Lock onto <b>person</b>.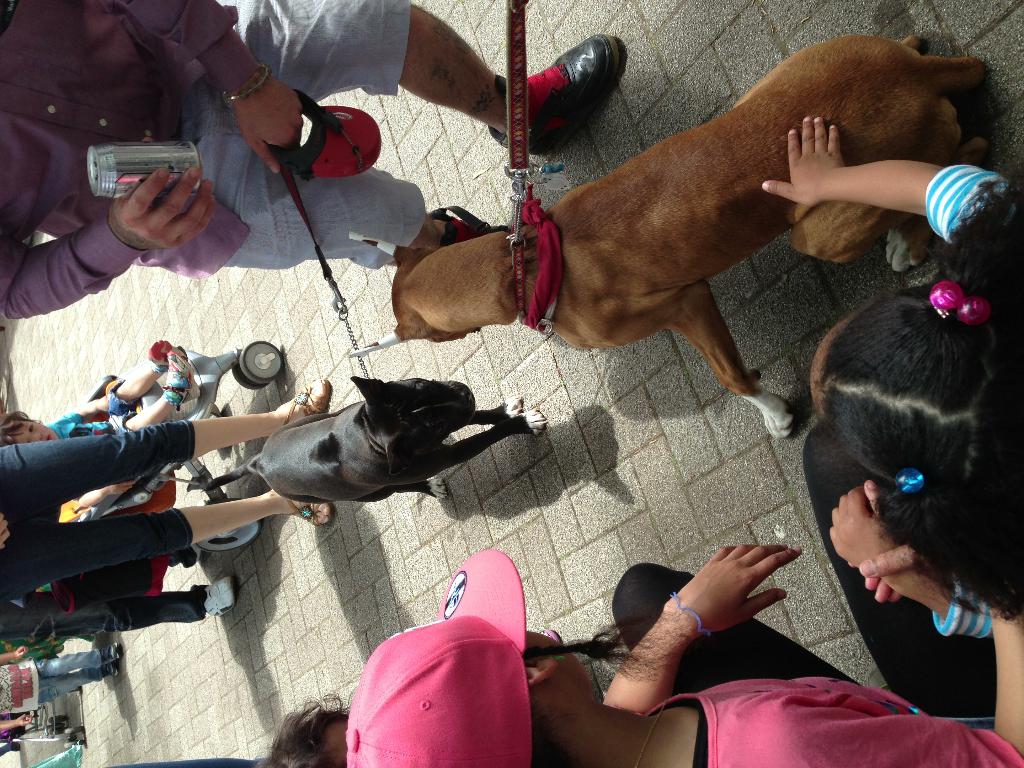
Locked: {"x1": 0, "y1": 0, "x2": 627, "y2": 323}.
